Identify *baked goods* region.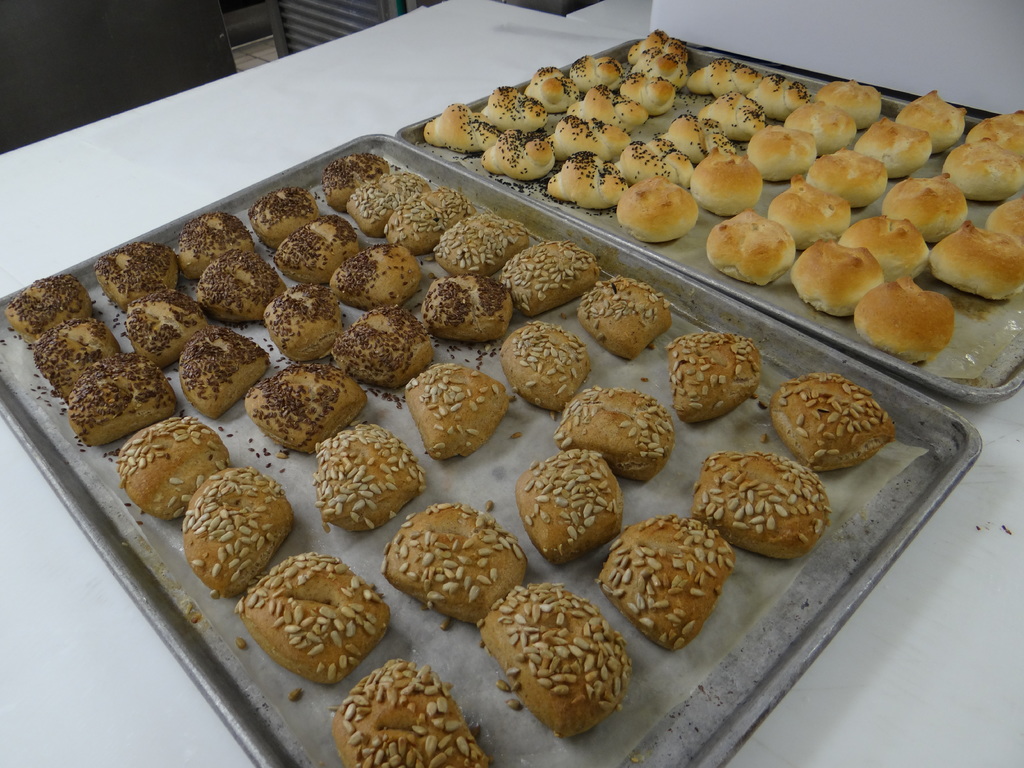
Region: <box>114,417,228,522</box>.
